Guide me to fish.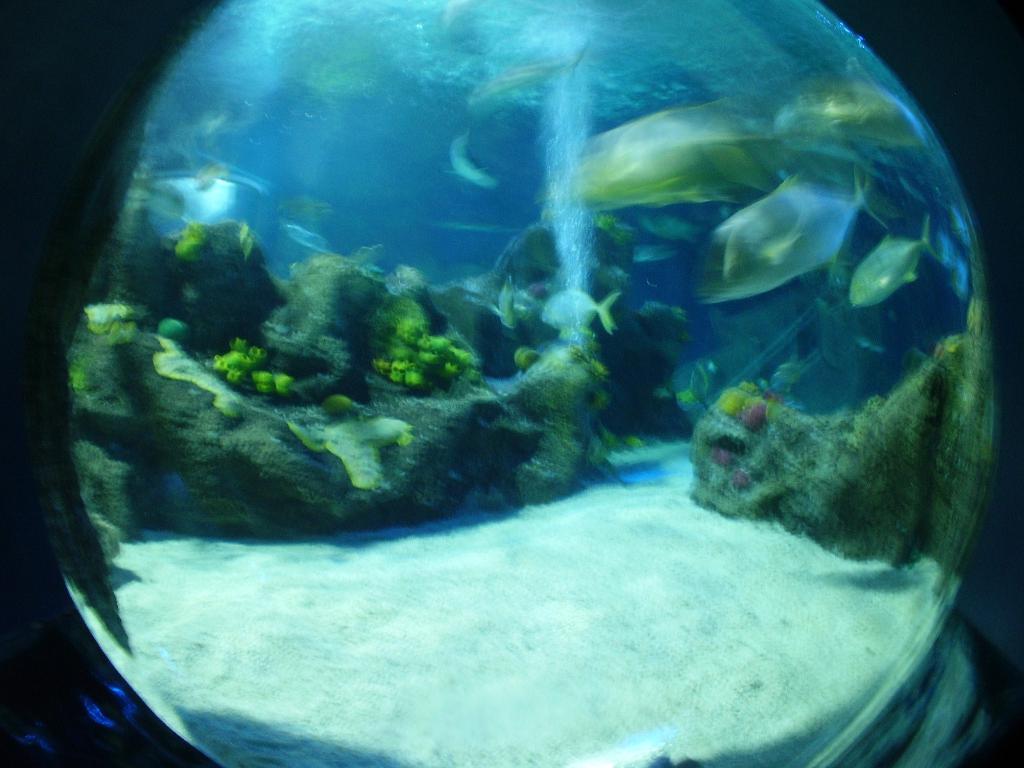
Guidance: detection(849, 209, 943, 309).
